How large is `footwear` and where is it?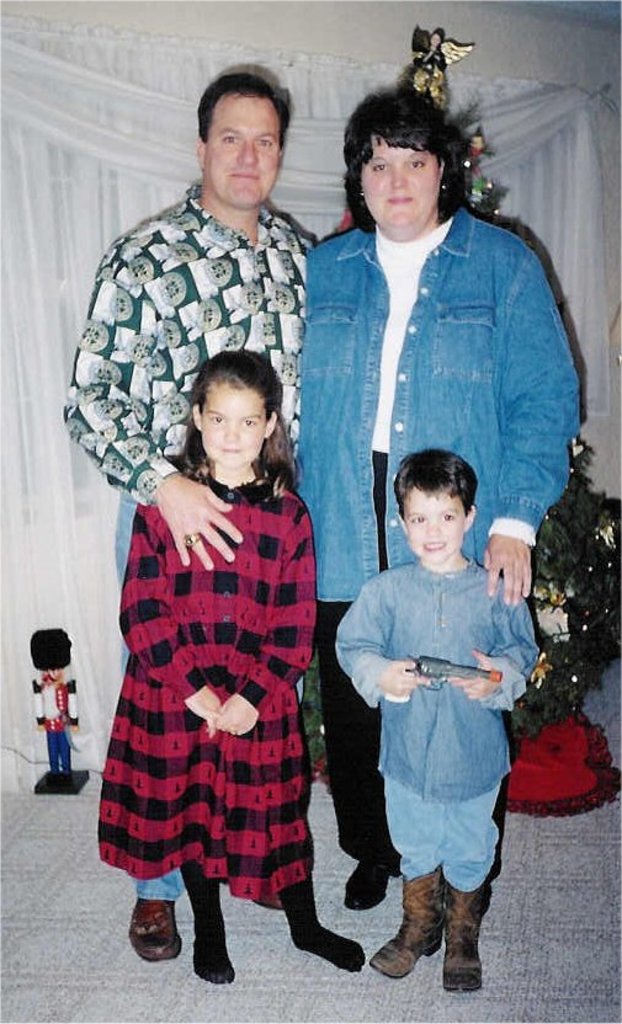
Bounding box: locate(378, 865, 498, 986).
